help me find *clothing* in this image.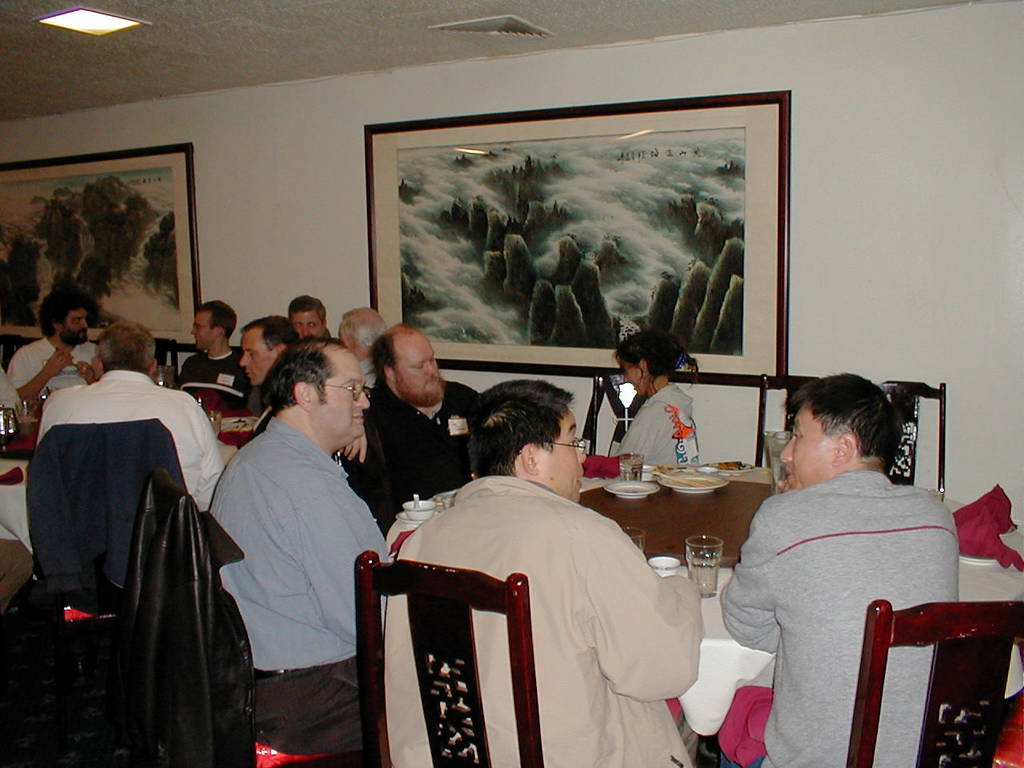
Found it: 22:421:196:589.
